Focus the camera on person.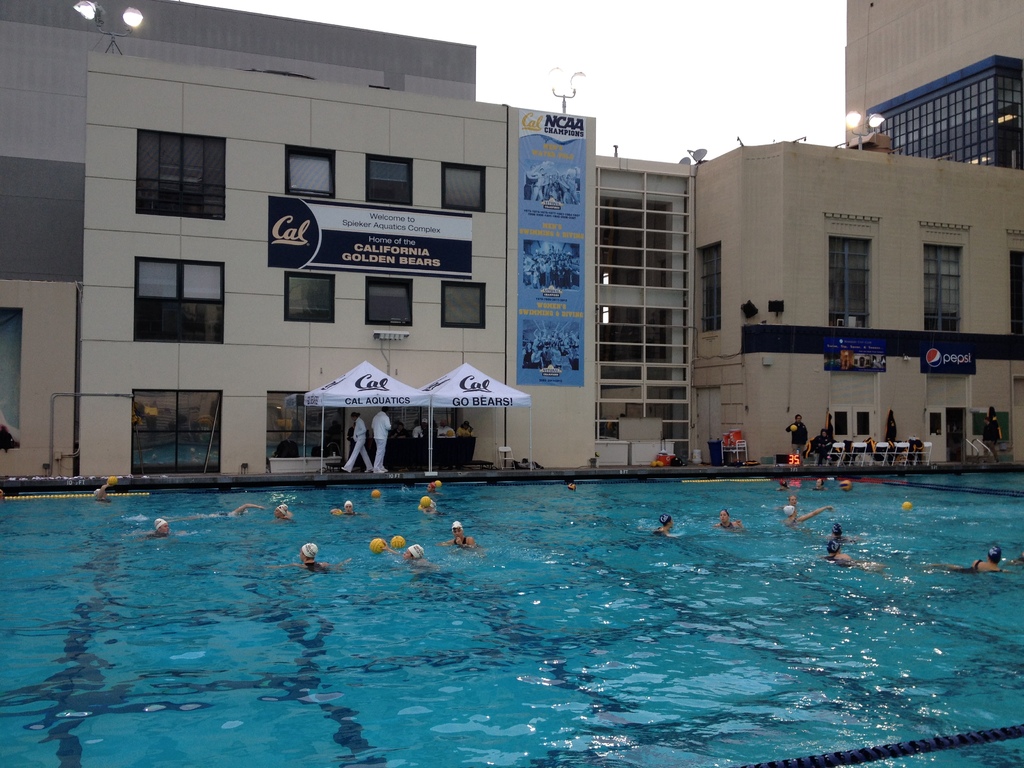
Focus region: select_region(927, 540, 998, 576).
